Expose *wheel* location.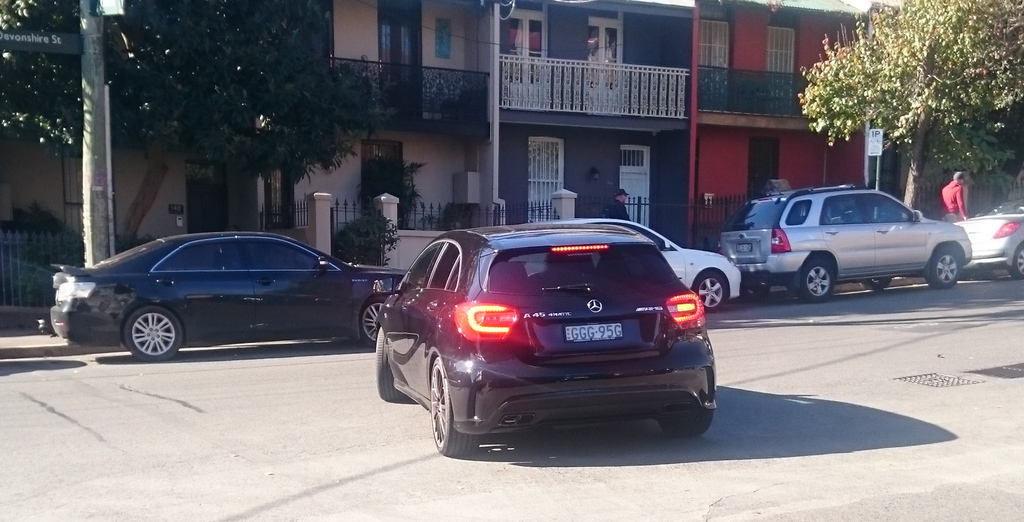
Exposed at bbox=[799, 262, 836, 302].
